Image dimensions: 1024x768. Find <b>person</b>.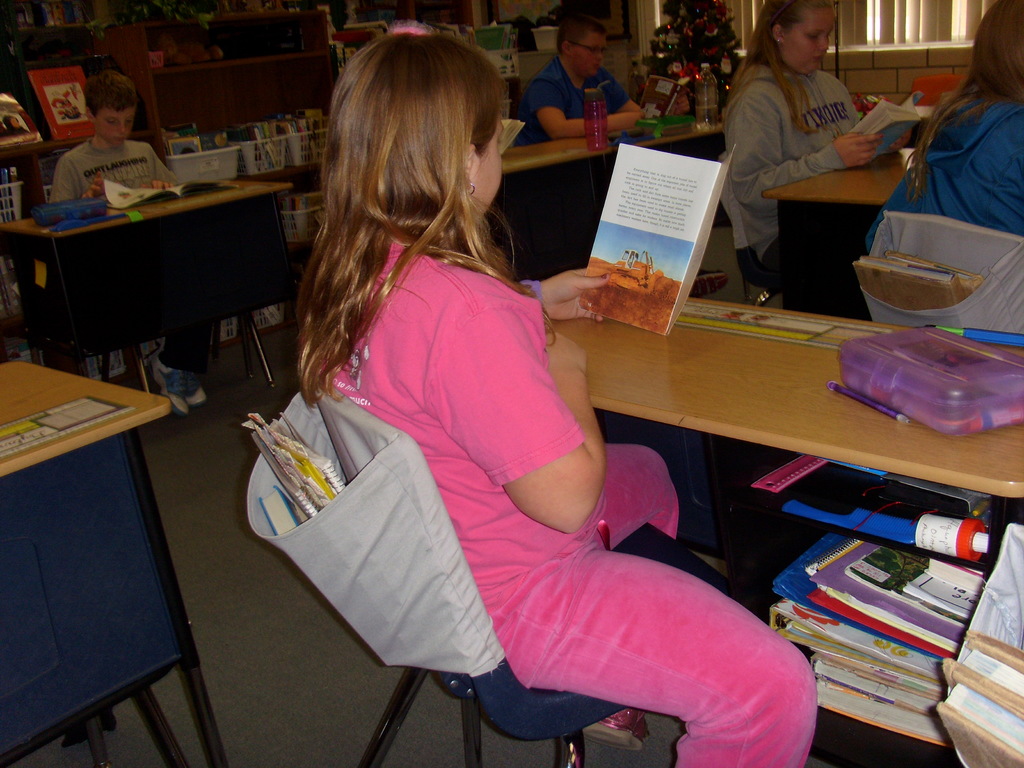
511/16/642/148.
